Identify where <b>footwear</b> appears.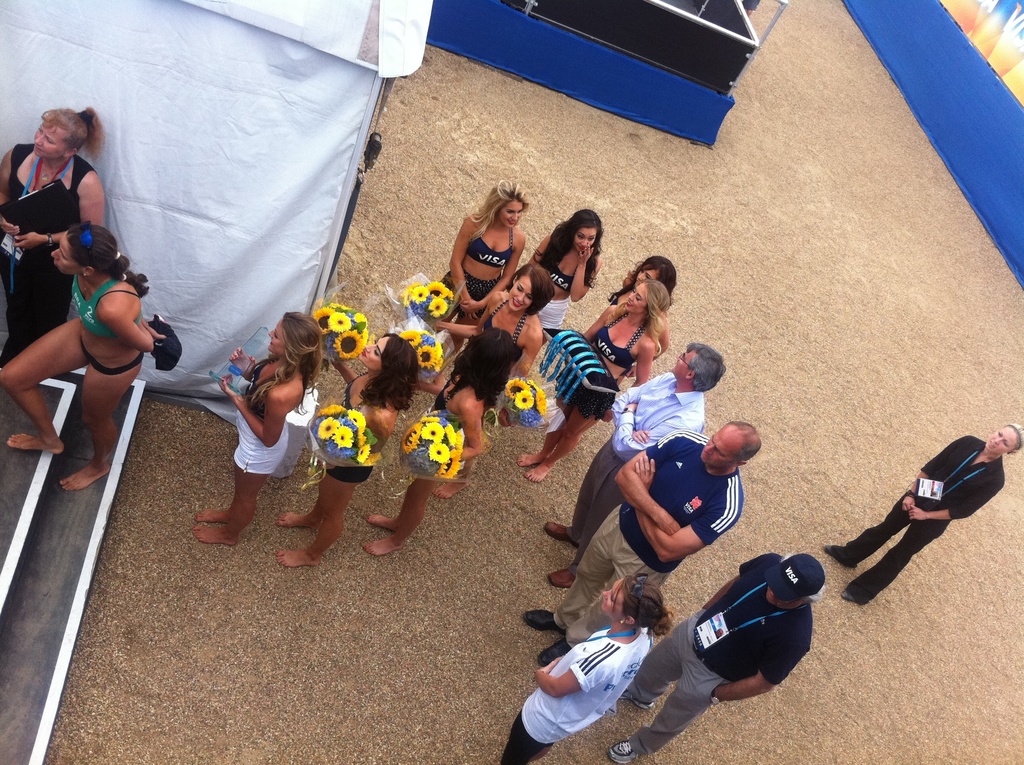
Appears at crop(841, 588, 854, 602).
